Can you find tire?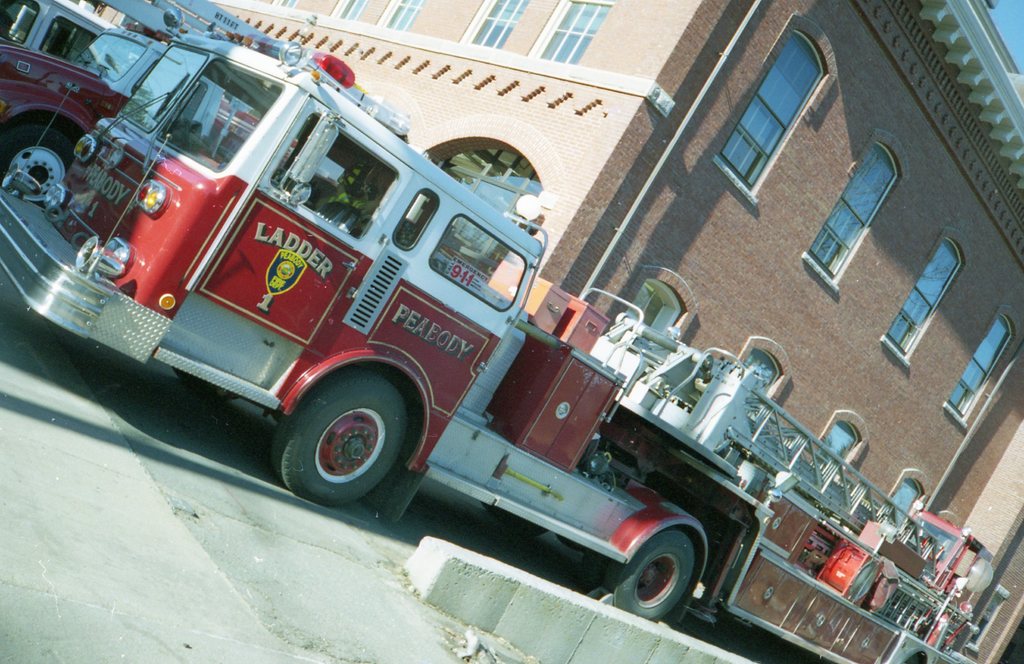
Yes, bounding box: bbox=[584, 551, 614, 594].
